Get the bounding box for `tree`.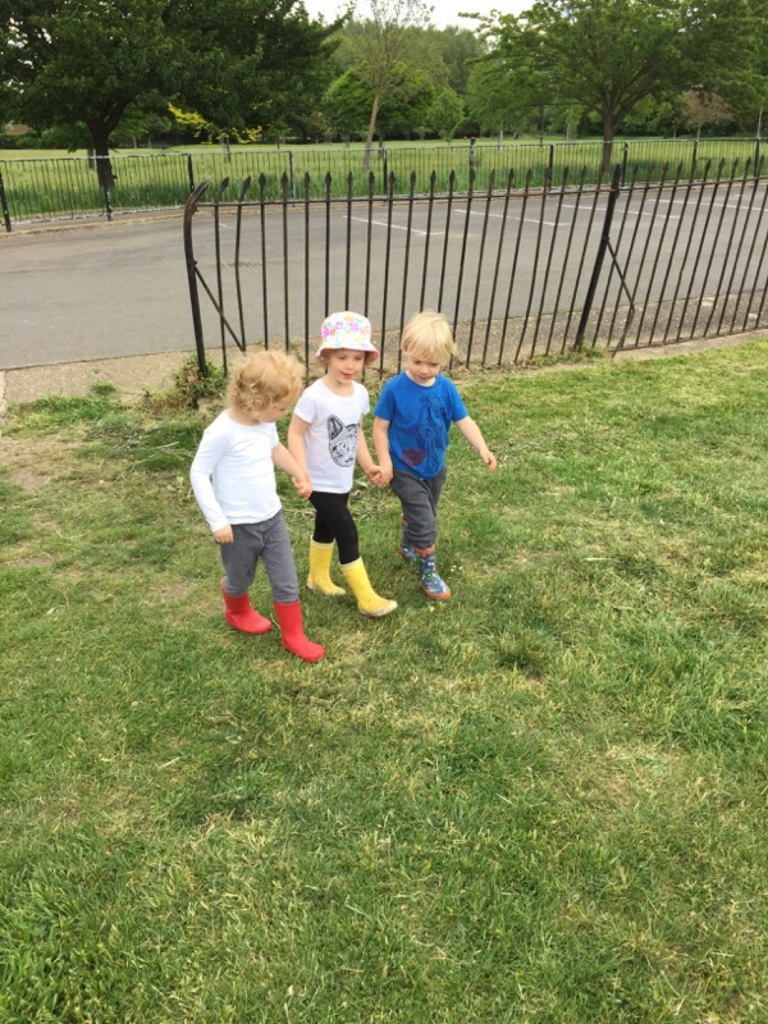
l=351, t=0, r=436, b=168.
